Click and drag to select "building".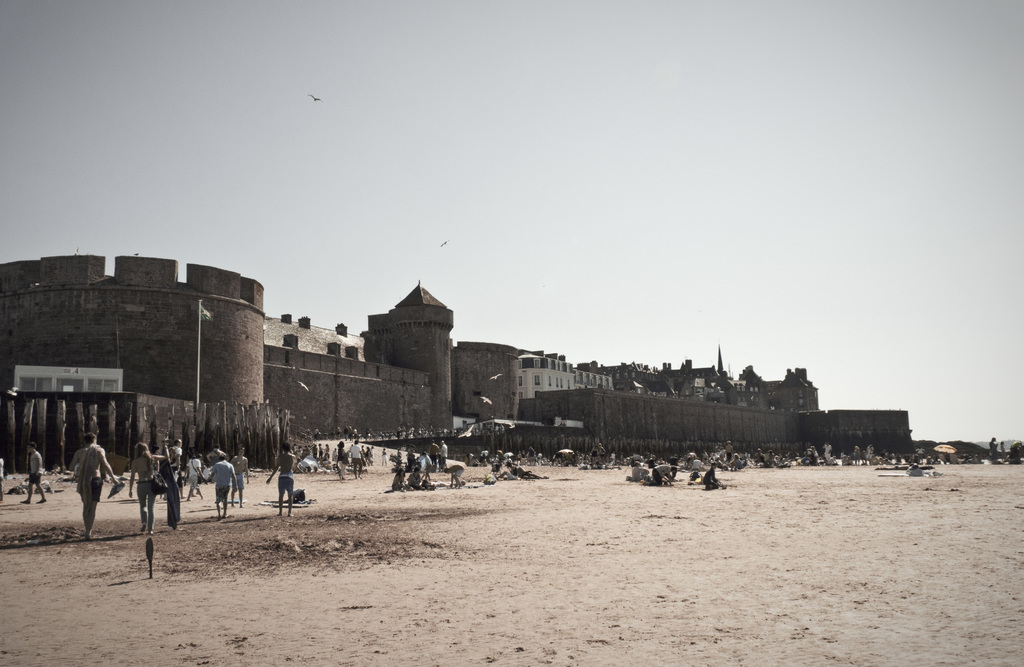
Selection: 1/256/522/469.
